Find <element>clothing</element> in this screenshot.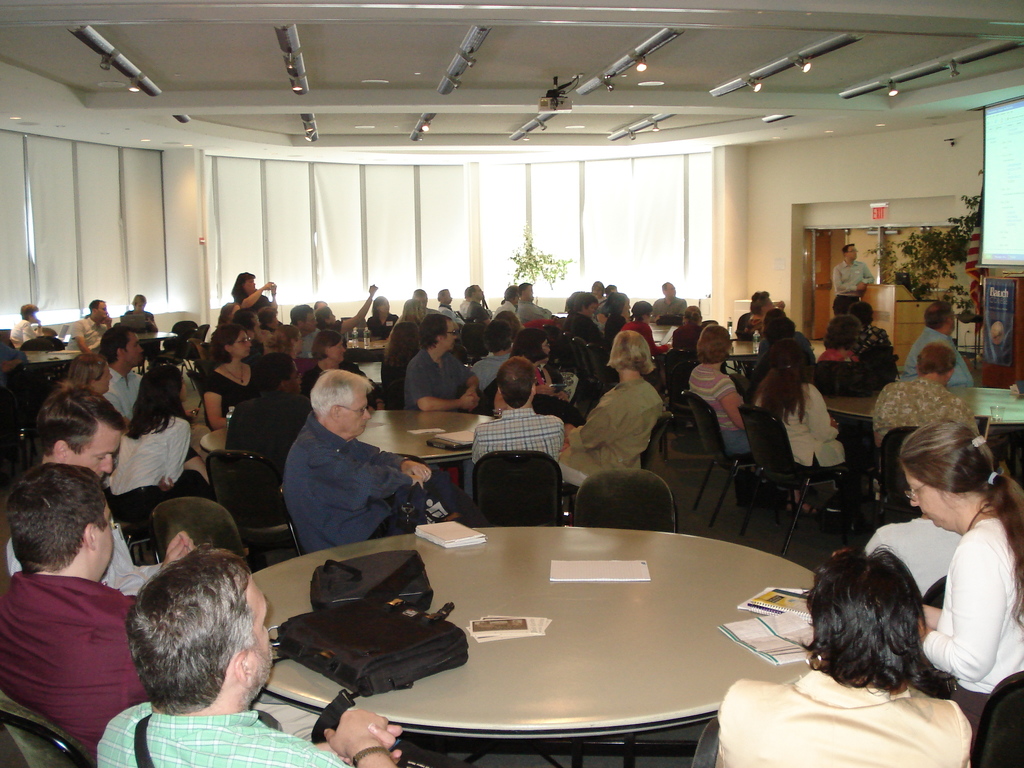
The bounding box for <element>clothing</element> is <bbox>357, 312, 405, 344</bbox>.
